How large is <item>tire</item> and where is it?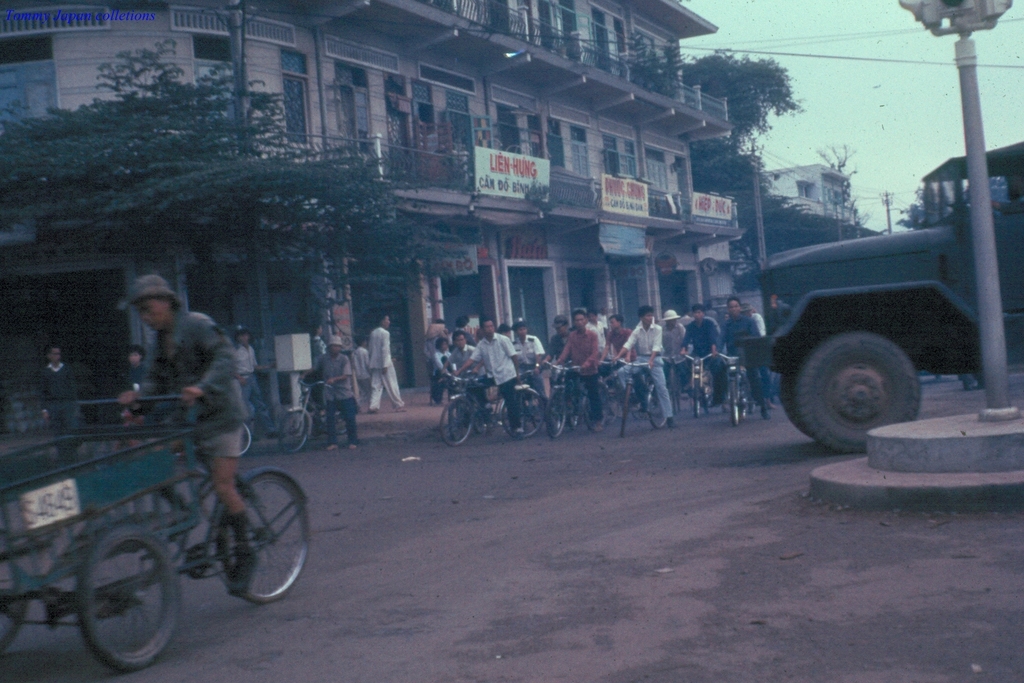
Bounding box: {"x1": 704, "y1": 382, "x2": 714, "y2": 412}.
